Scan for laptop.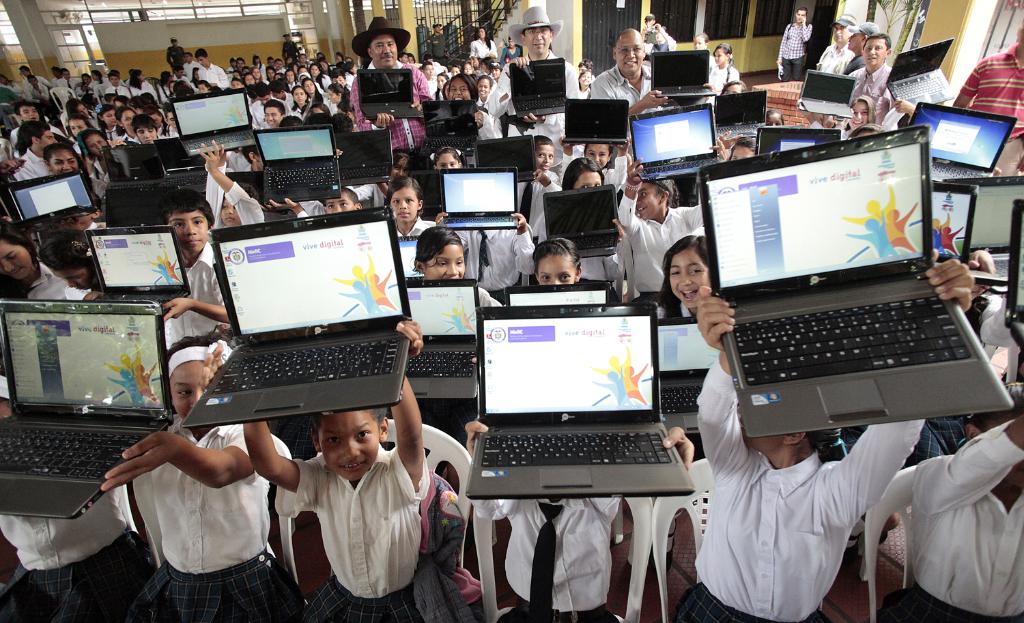
Scan result: box=[956, 174, 1023, 283].
